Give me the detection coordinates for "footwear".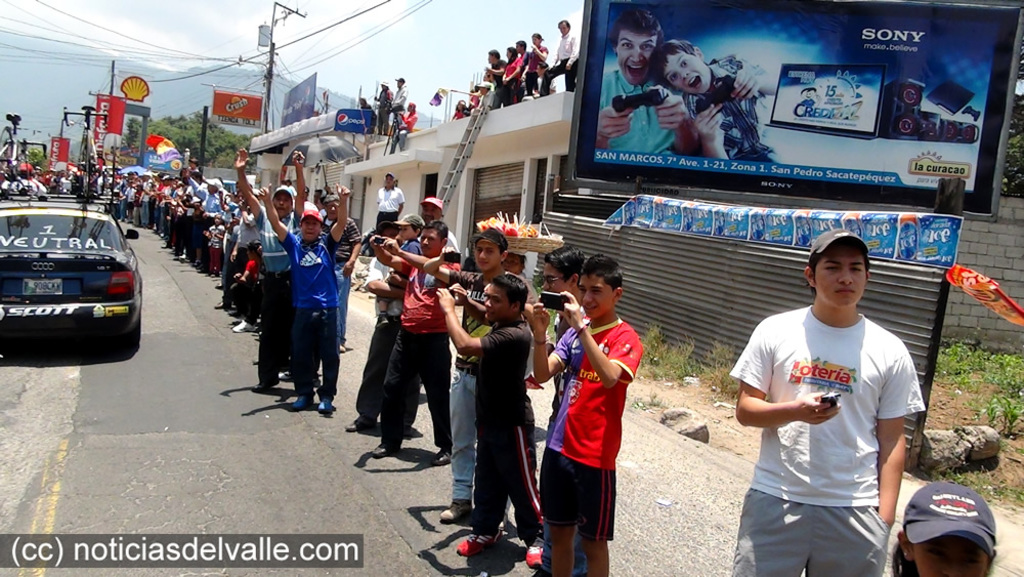
<bbox>525, 539, 541, 570</bbox>.
